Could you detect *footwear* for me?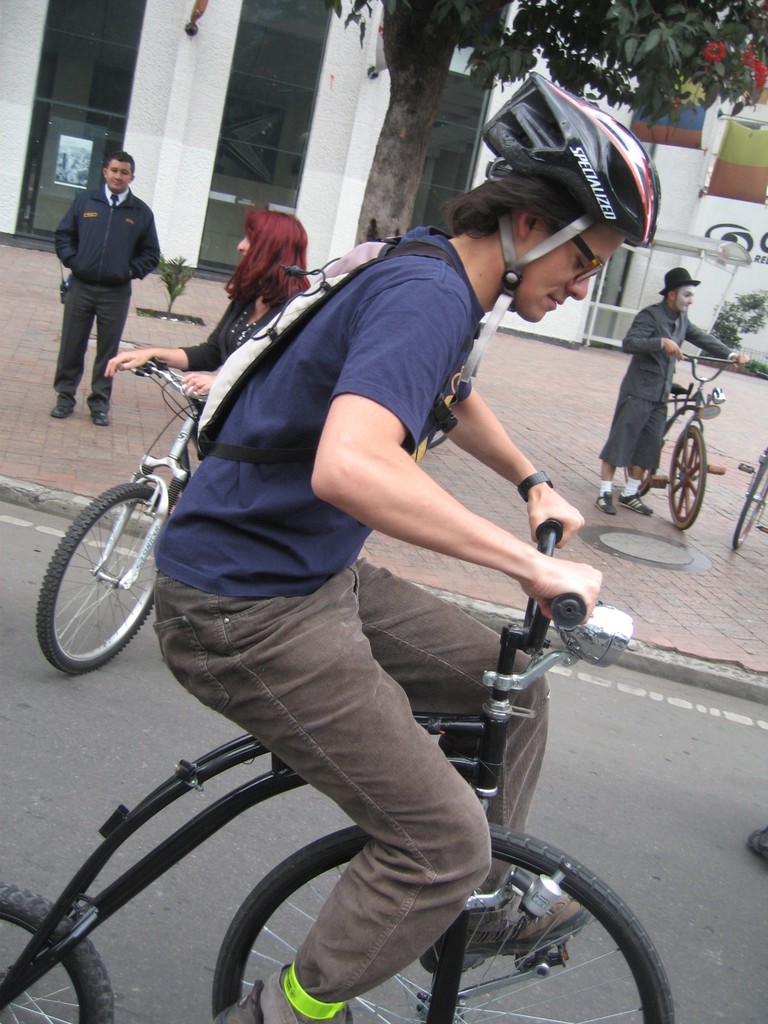
Detection result: box=[419, 883, 597, 977].
